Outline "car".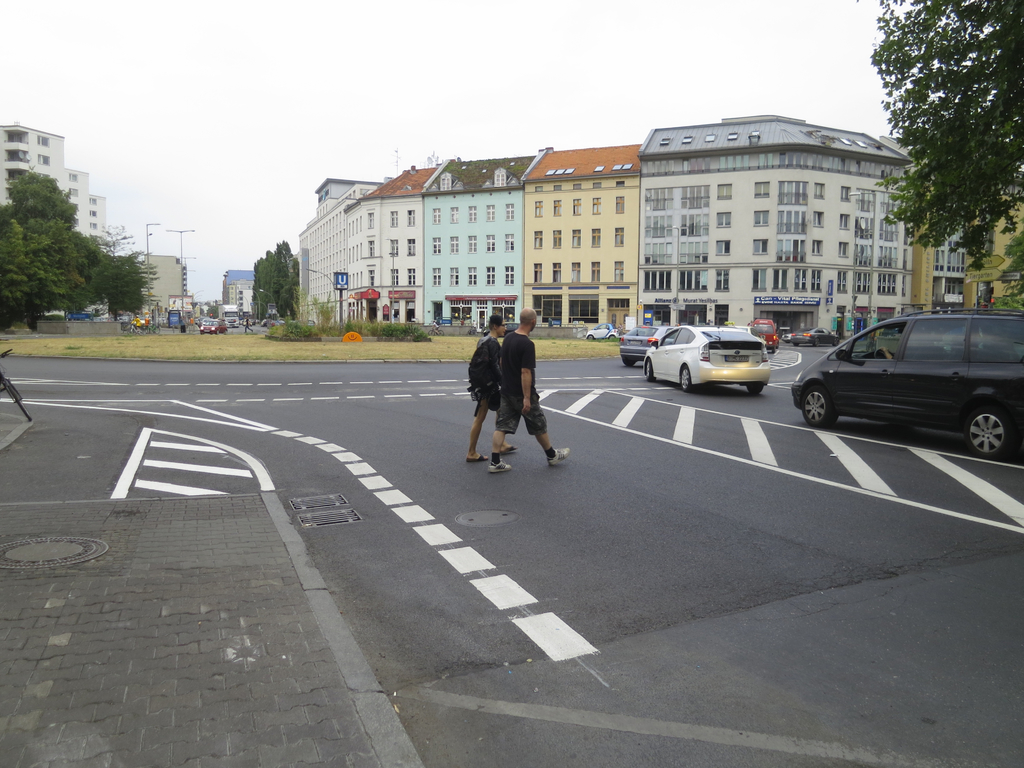
Outline: 585,322,614,346.
